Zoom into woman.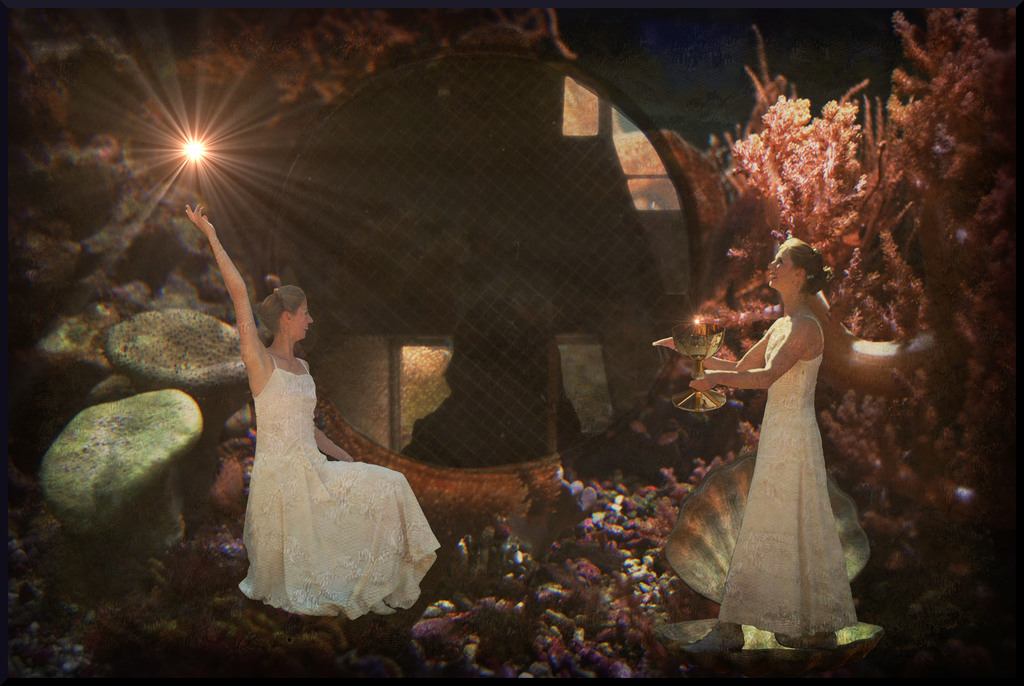
Zoom target: region(676, 193, 887, 669).
